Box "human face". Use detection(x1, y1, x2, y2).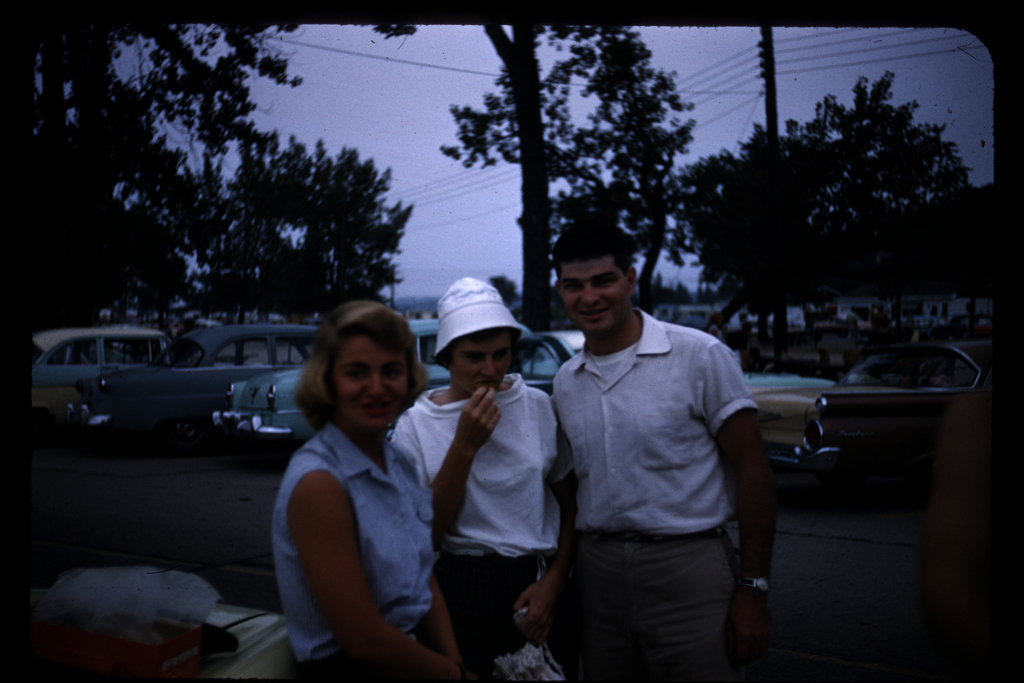
detection(328, 341, 409, 441).
